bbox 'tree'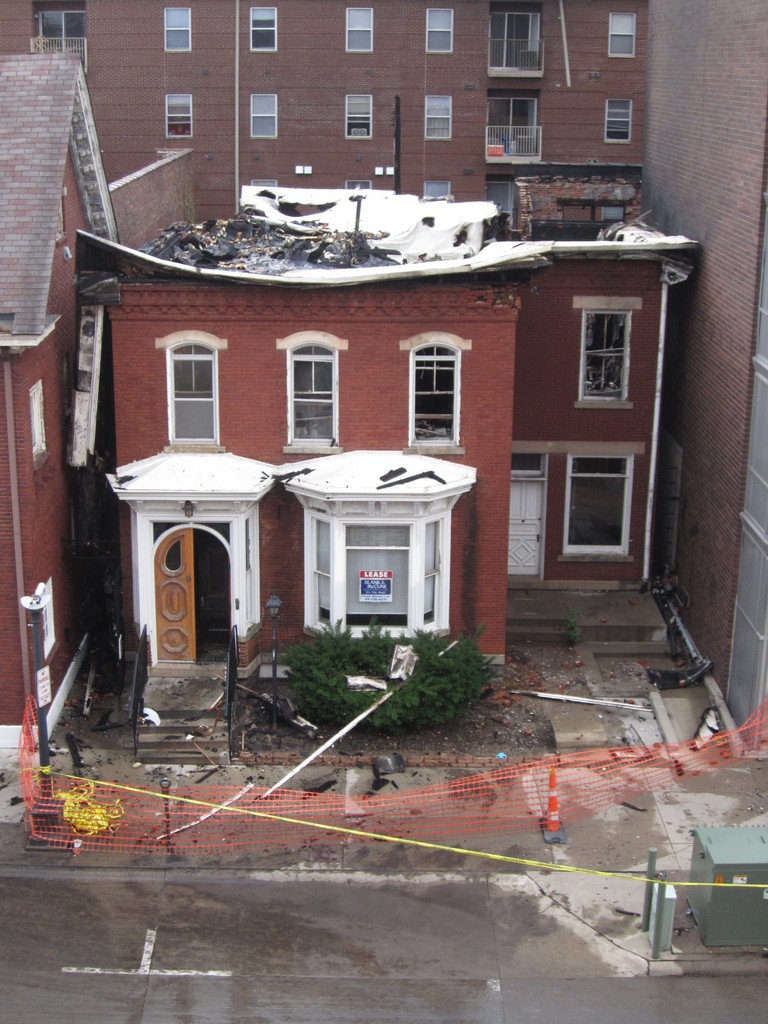
{"x1": 275, "y1": 620, "x2": 500, "y2": 732}
